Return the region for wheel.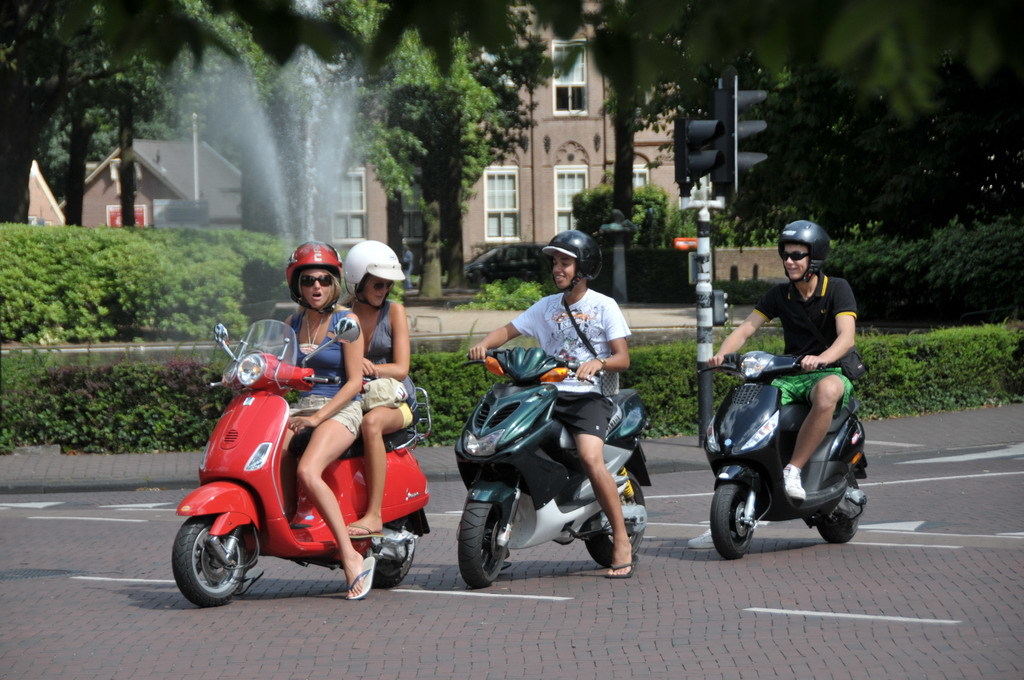
[left=815, top=478, right=861, bottom=546].
